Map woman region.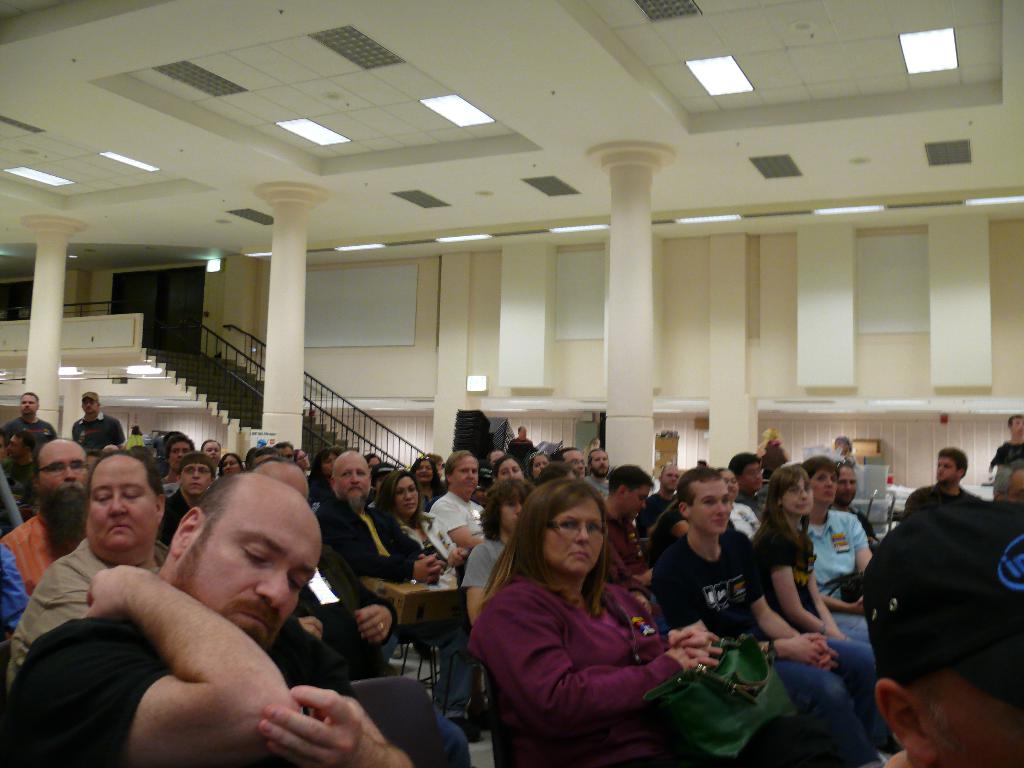
Mapped to {"x1": 467, "y1": 481, "x2": 721, "y2": 767}.
